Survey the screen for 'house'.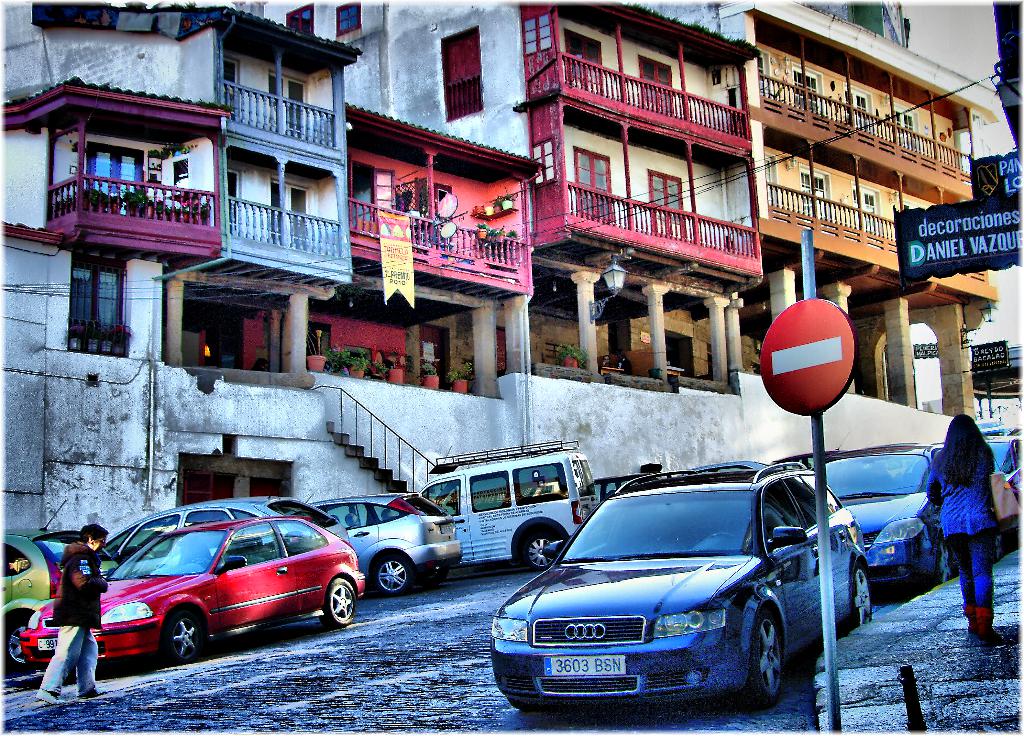
Survey found: (left=521, top=0, right=753, bottom=383).
